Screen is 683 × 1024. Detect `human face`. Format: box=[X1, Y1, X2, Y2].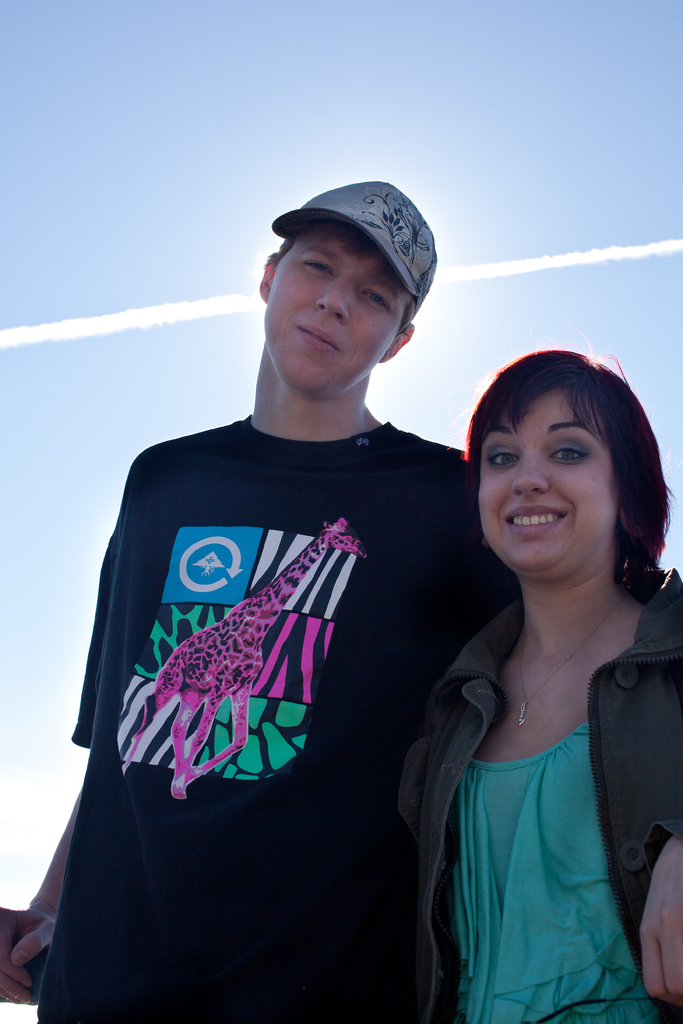
box=[261, 232, 393, 404].
